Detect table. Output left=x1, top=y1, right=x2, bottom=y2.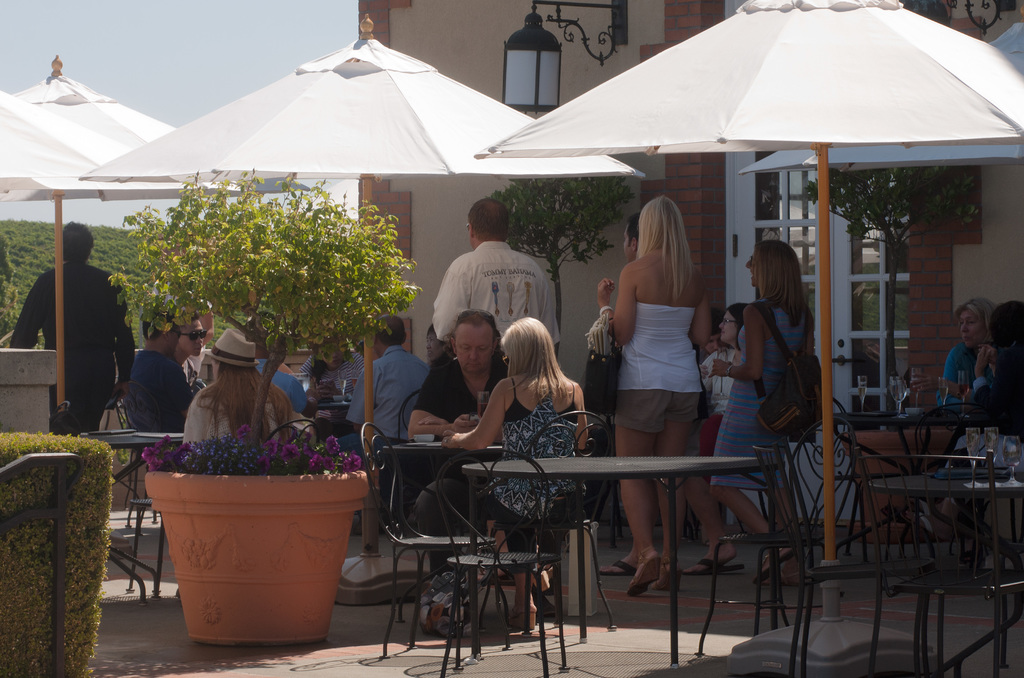
left=79, top=436, right=186, bottom=596.
